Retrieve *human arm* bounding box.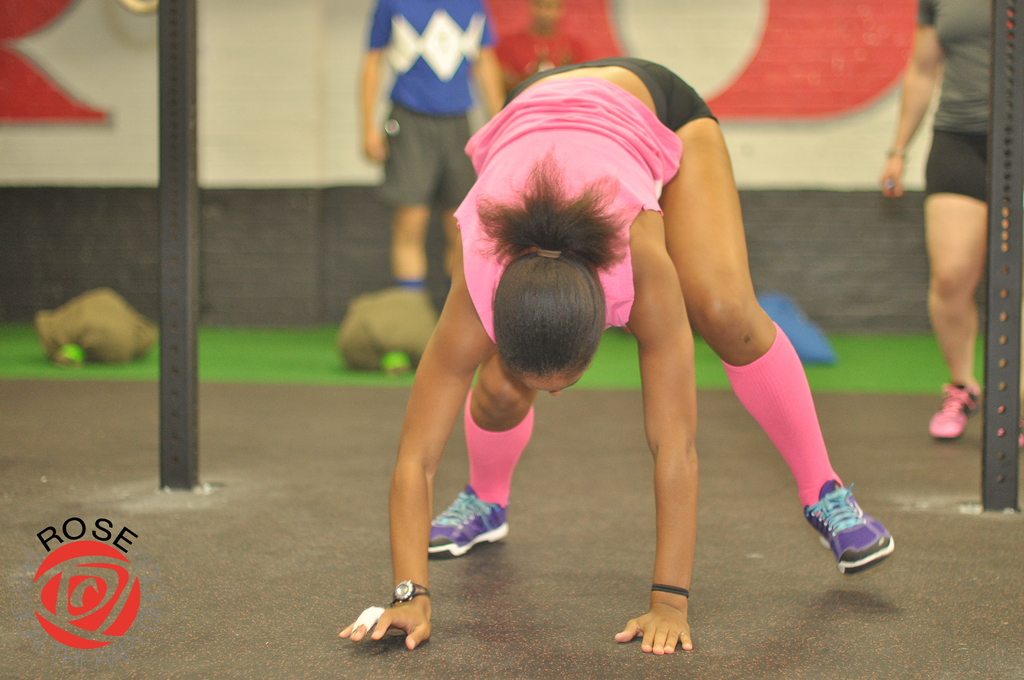
Bounding box: locate(616, 255, 697, 656).
